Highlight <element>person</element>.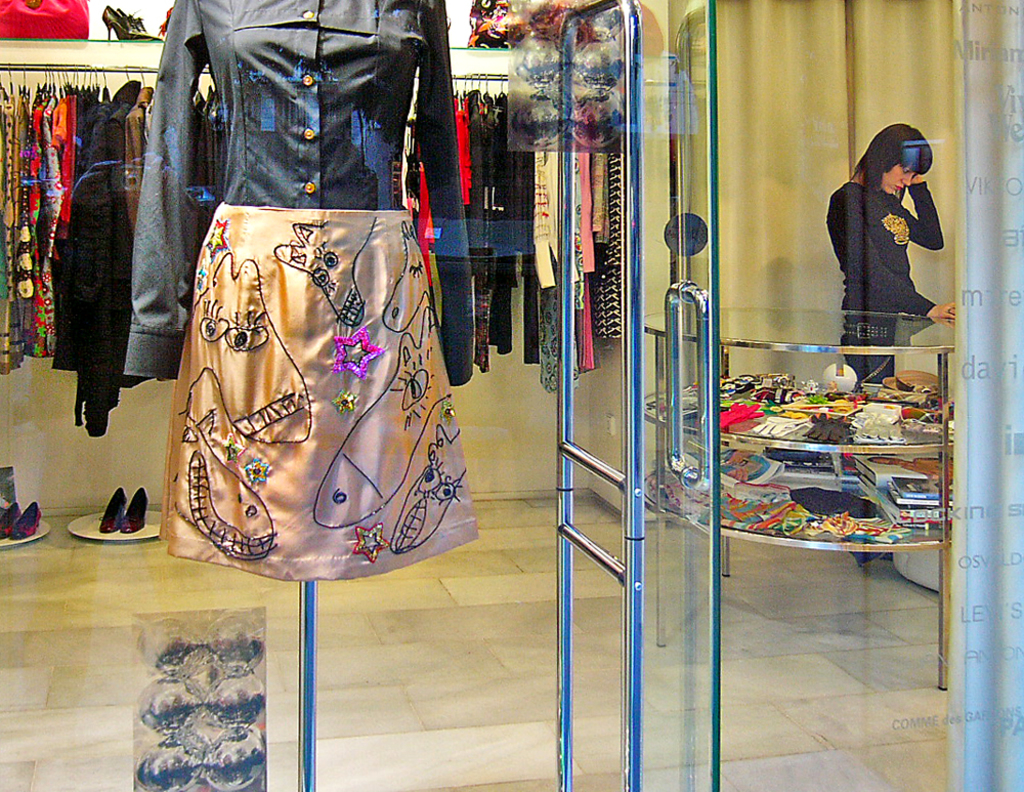
Highlighted region: box=[840, 119, 953, 386].
